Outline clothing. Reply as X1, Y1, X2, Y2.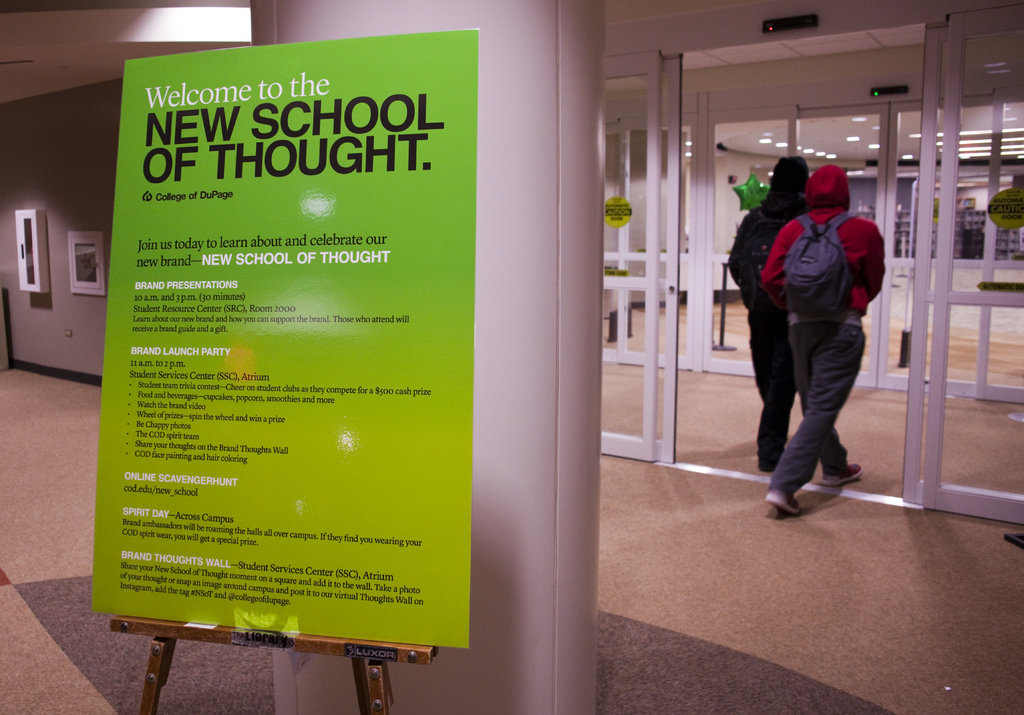
757, 165, 890, 488.
